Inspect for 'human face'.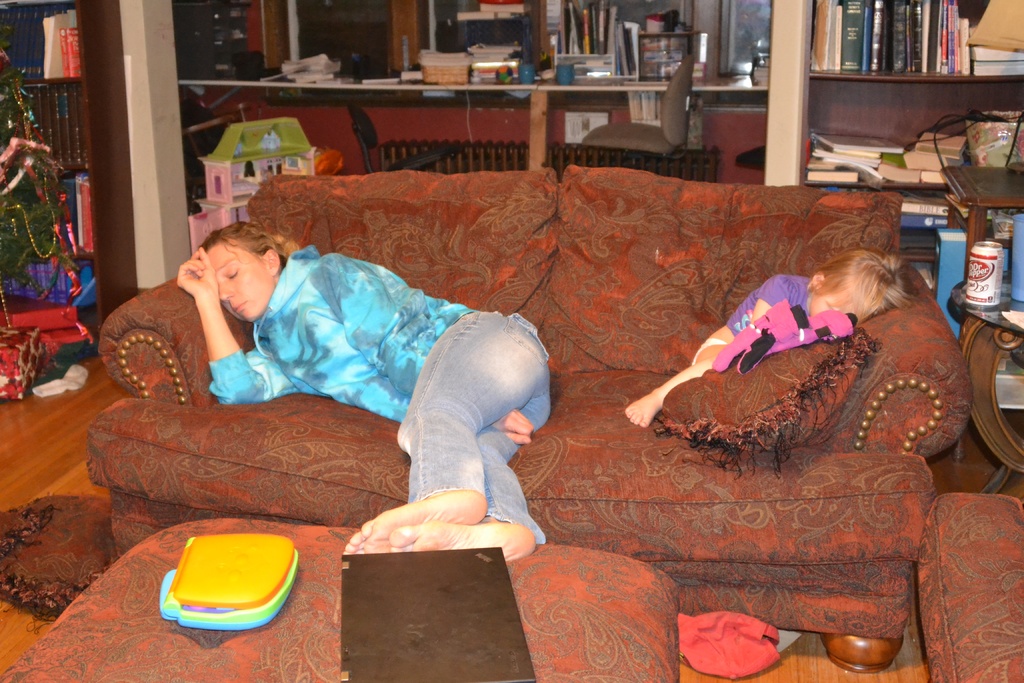
Inspection: <region>199, 241, 270, 324</region>.
